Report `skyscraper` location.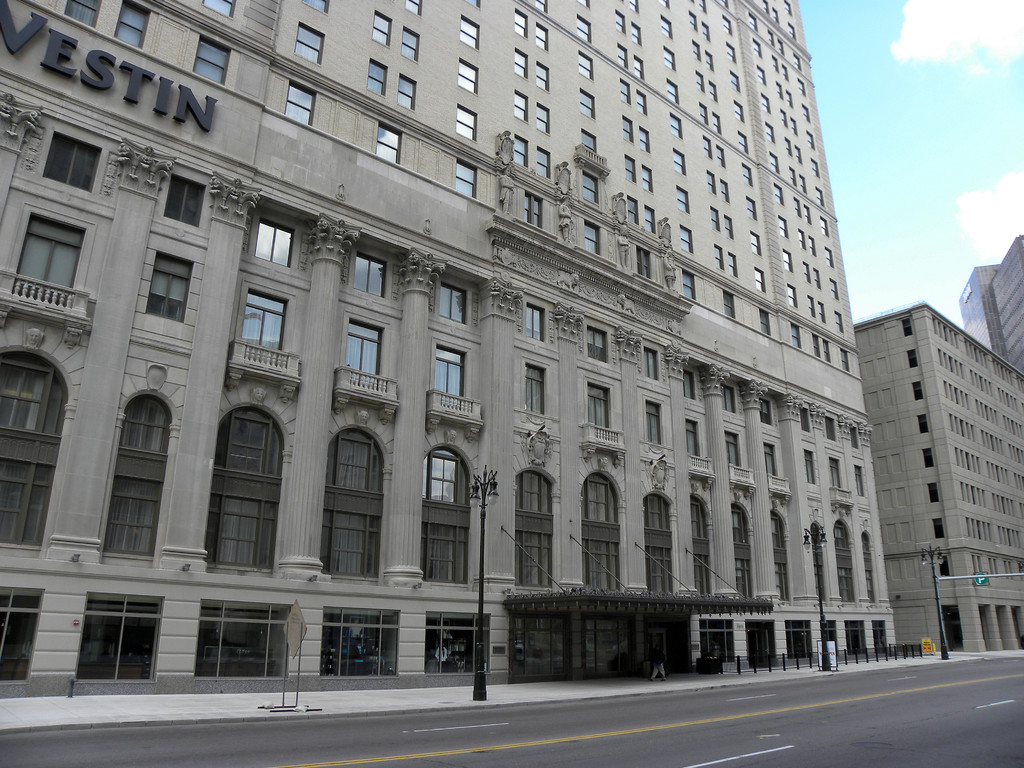
Report: (left=0, top=0, right=889, bottom=701).
